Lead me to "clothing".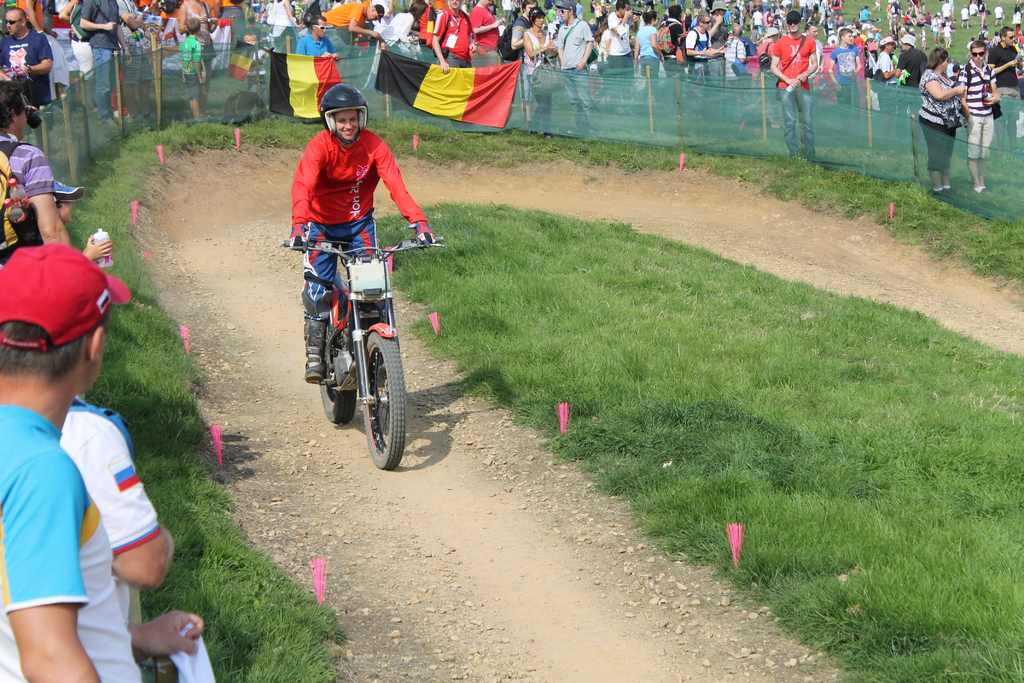
Lead to [x1=961, y1=11, x2=967, y2=23].
